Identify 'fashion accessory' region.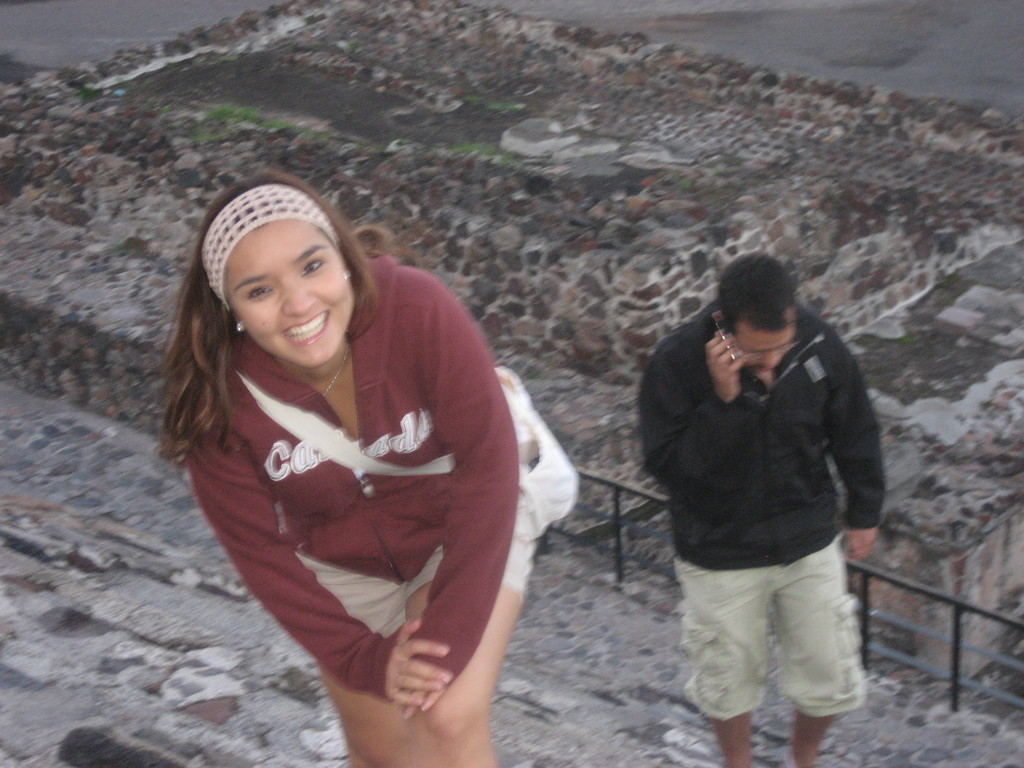
Region: [340,271,350,284].
